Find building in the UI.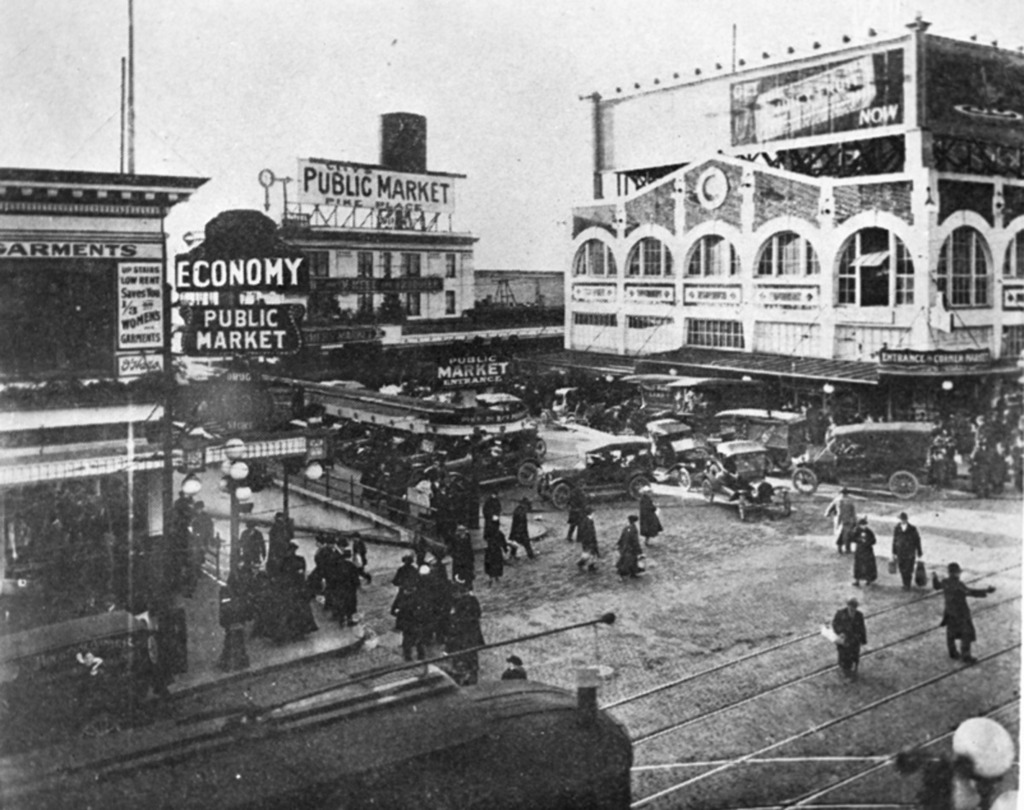
UI element at 560:9:1023:421.
